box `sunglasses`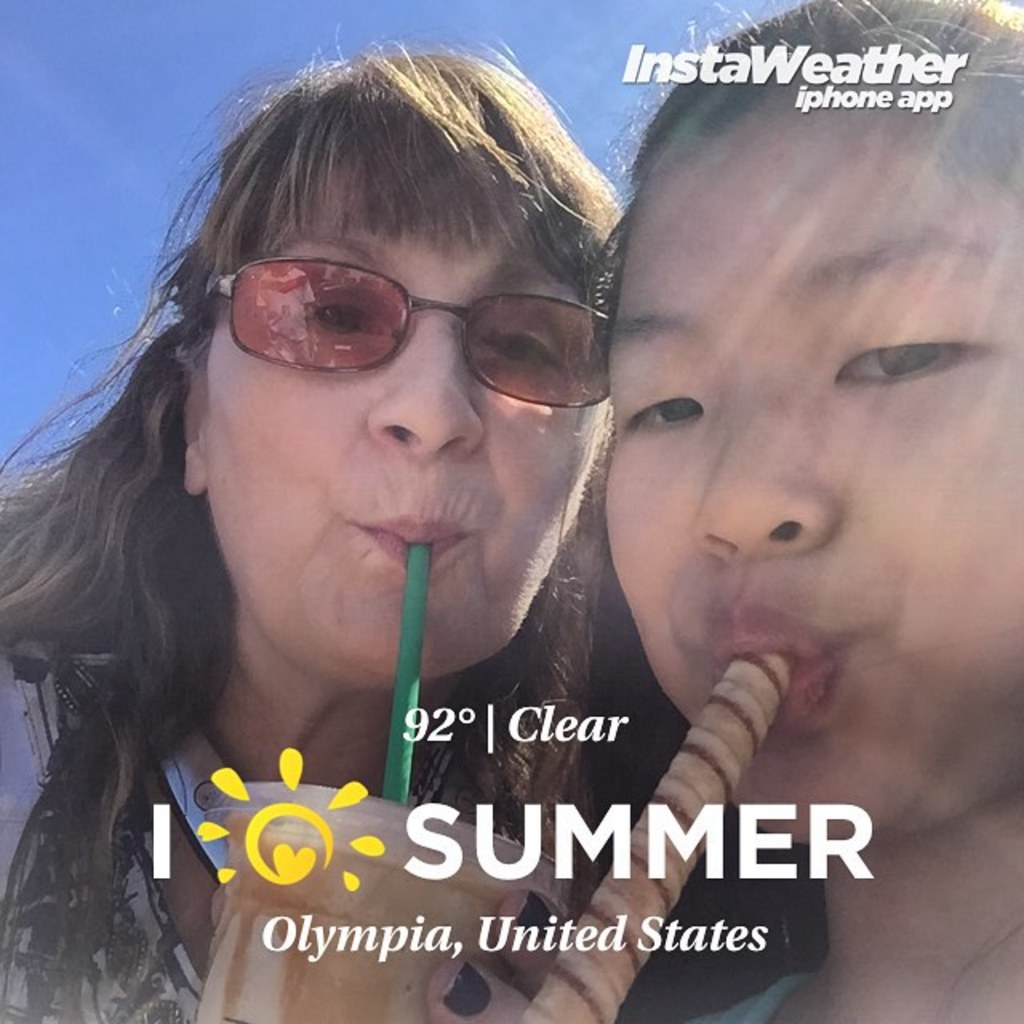
[left=205, top=256, right=611, bottom=406]
